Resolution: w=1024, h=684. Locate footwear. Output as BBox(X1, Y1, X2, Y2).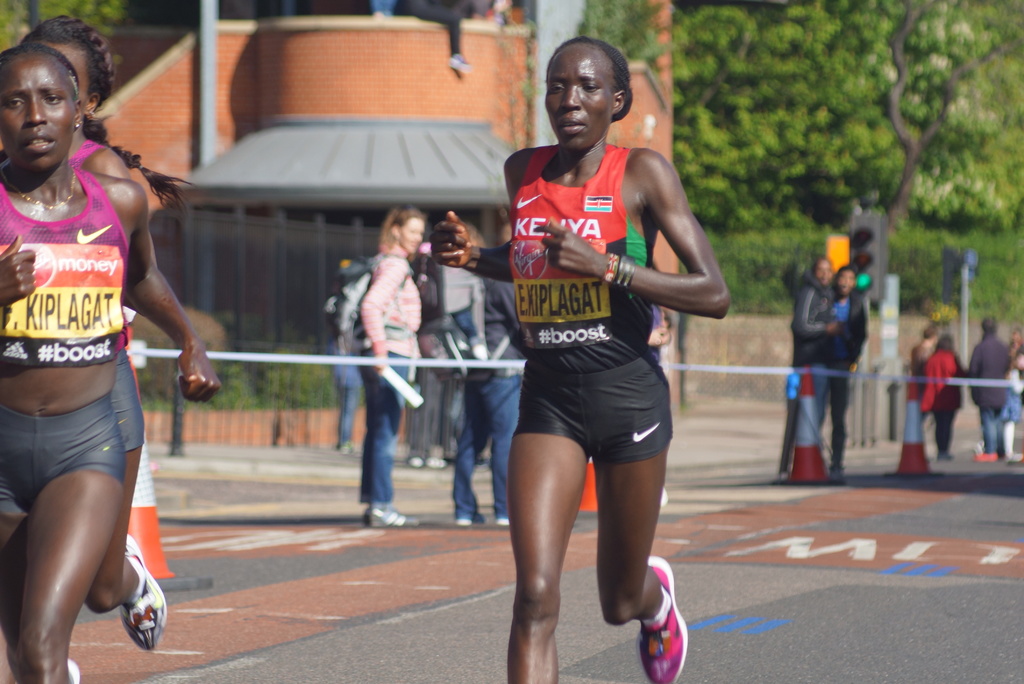
BBox(122, 531, 168, 655).
